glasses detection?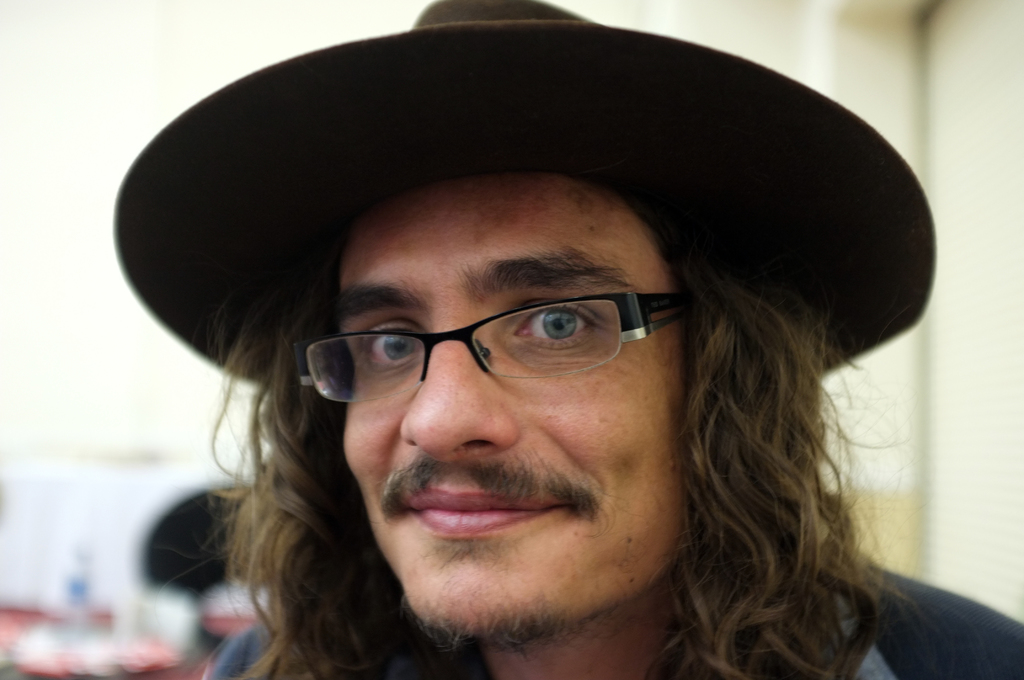
BBox(284, 272, 705, 432)
